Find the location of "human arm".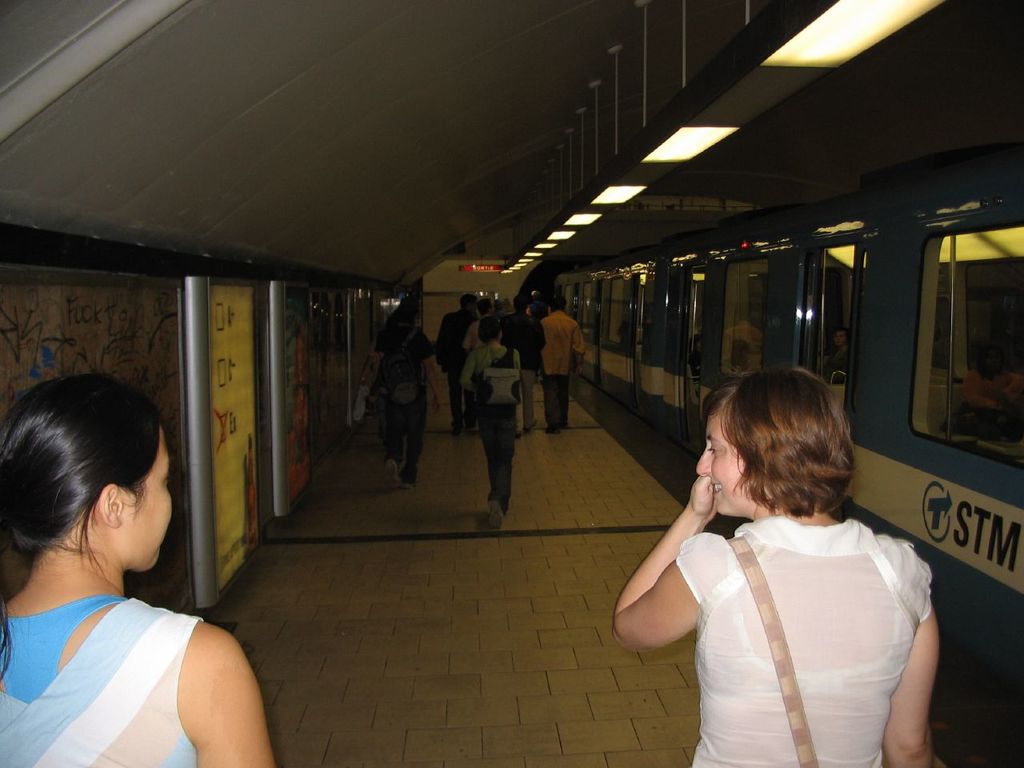
Location: (574,321,588,378).
